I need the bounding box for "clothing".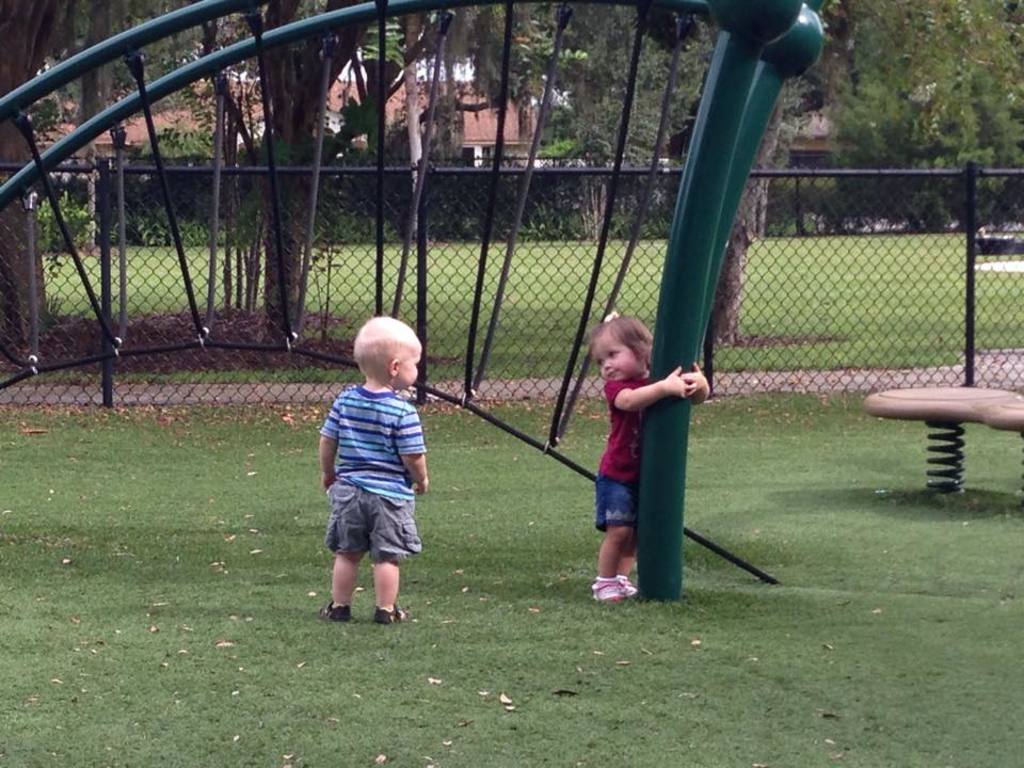
Here it is: crop(593, 370, 650, 524).
